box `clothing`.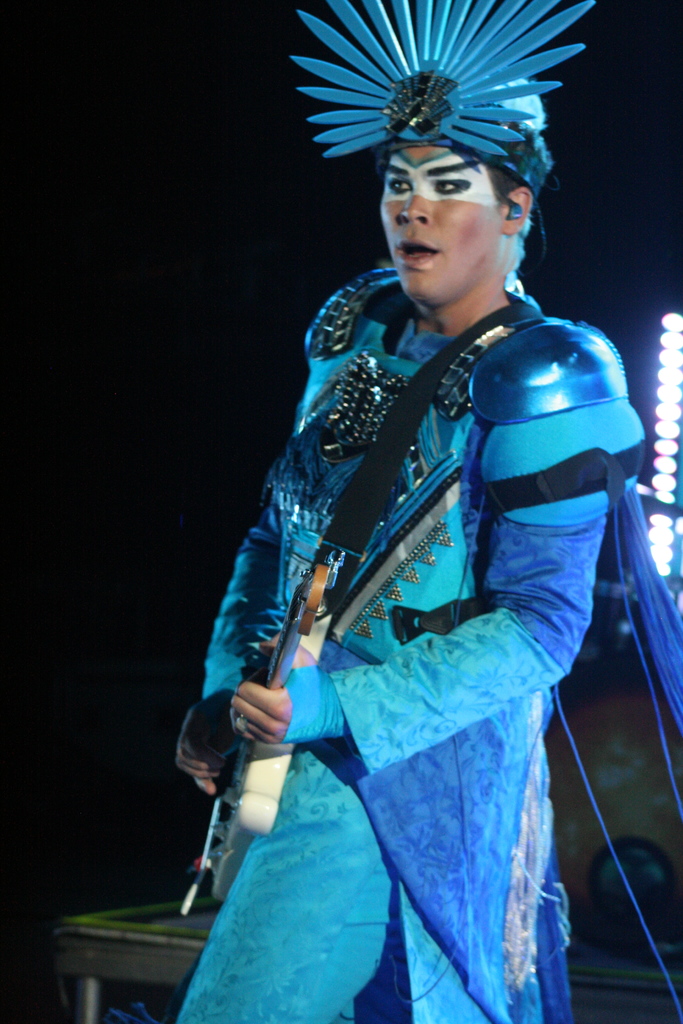
left=171, top=260, right=682, bottom=1023.
